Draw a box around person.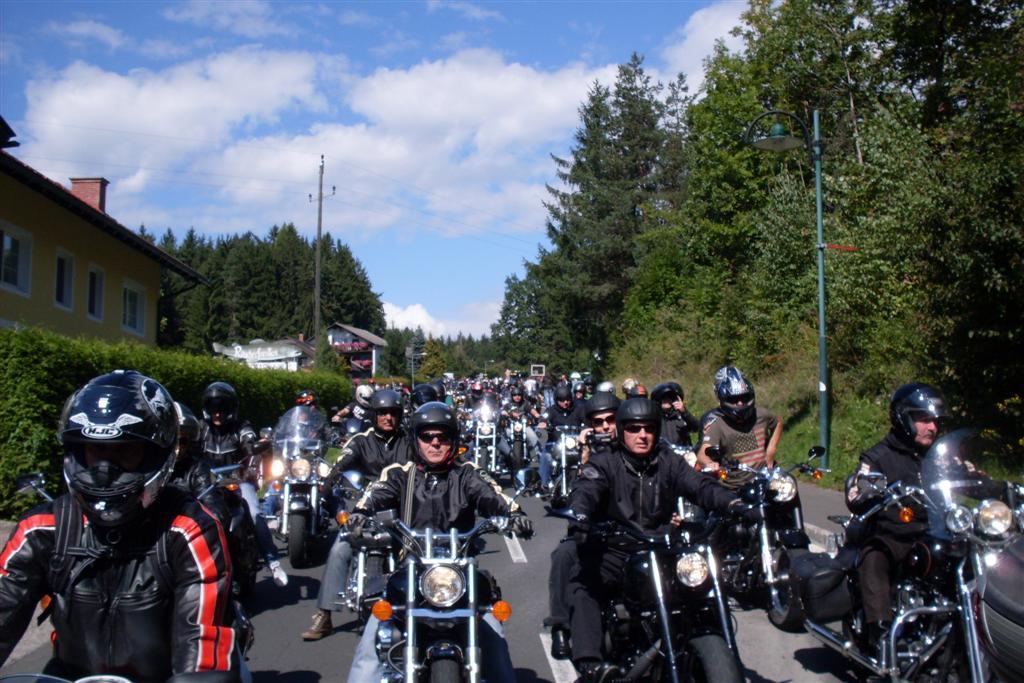
[x1=543, y1=388, x2=625, y2=654].
